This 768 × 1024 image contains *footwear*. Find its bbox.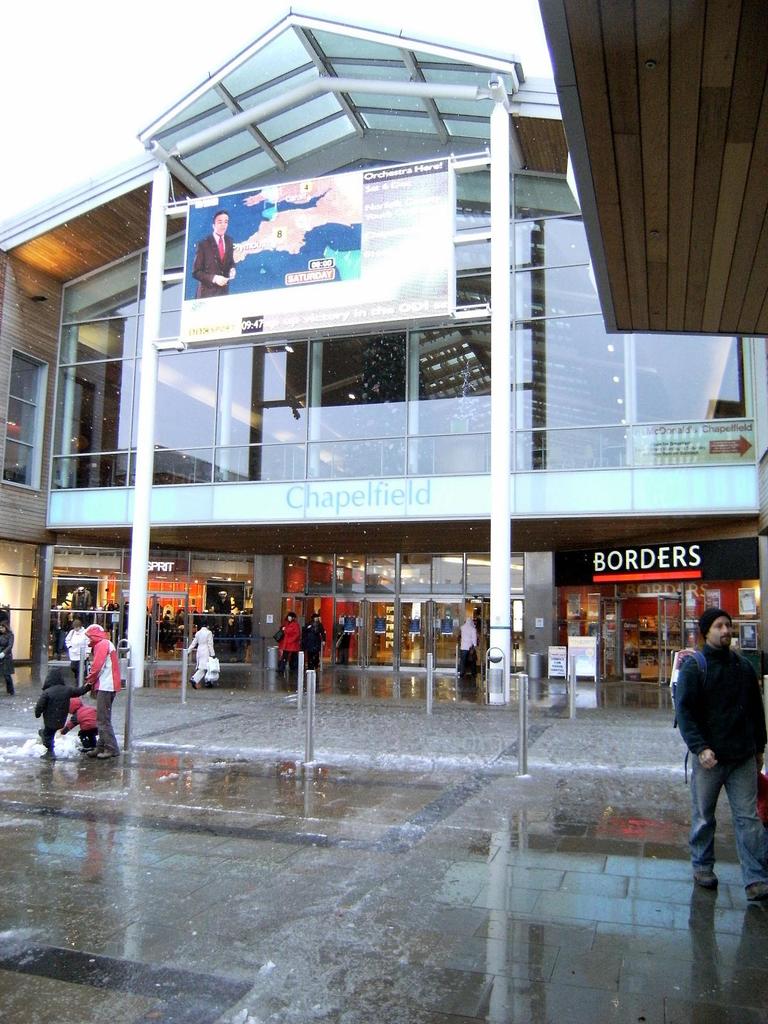
{"x1": 696, "y1": 874, "x2": 716, "y2": 895}.
